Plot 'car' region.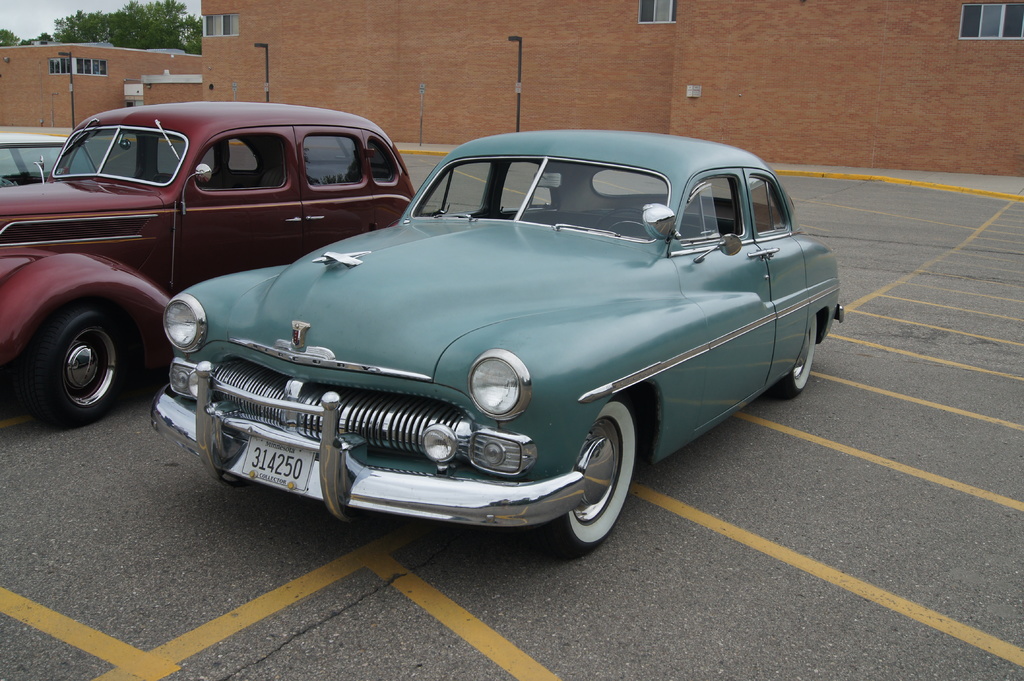
Plotted at (x1=1, y1=100, x2=420, y2=424).
